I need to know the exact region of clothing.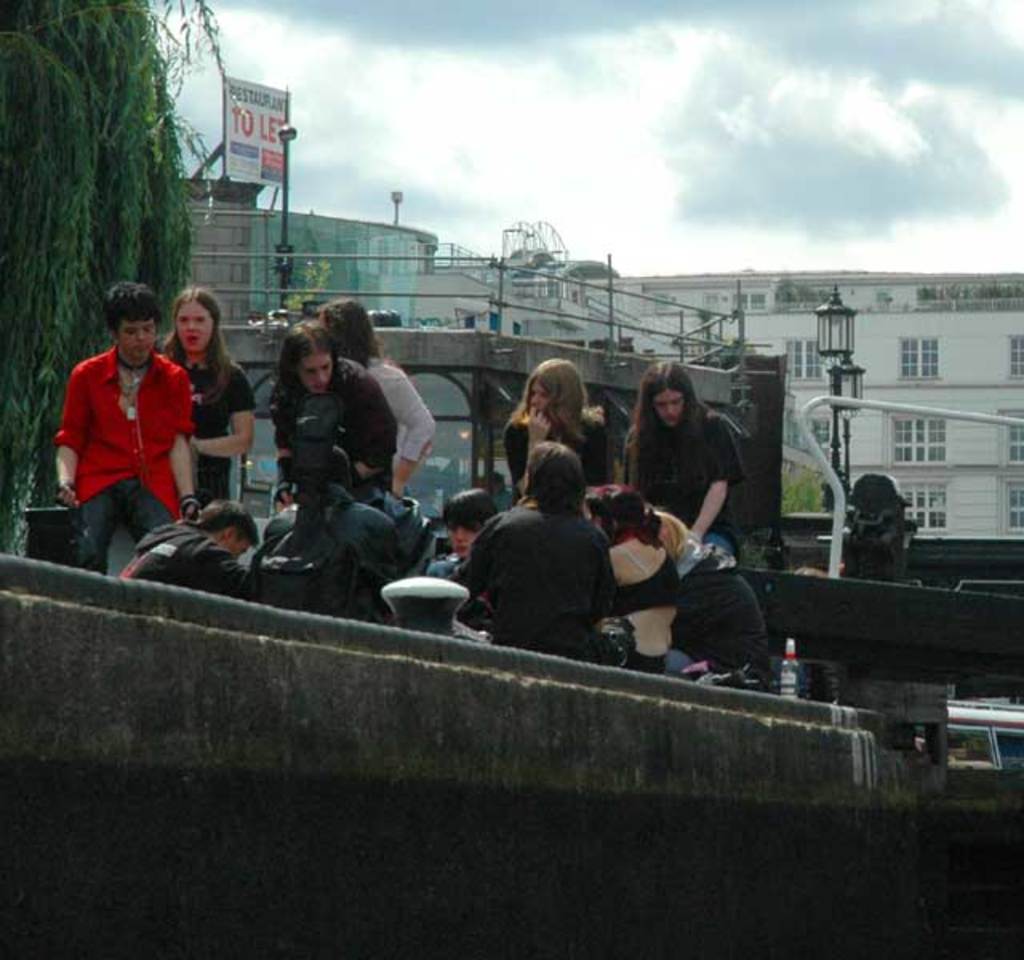
Region: 48/304/214/552.
